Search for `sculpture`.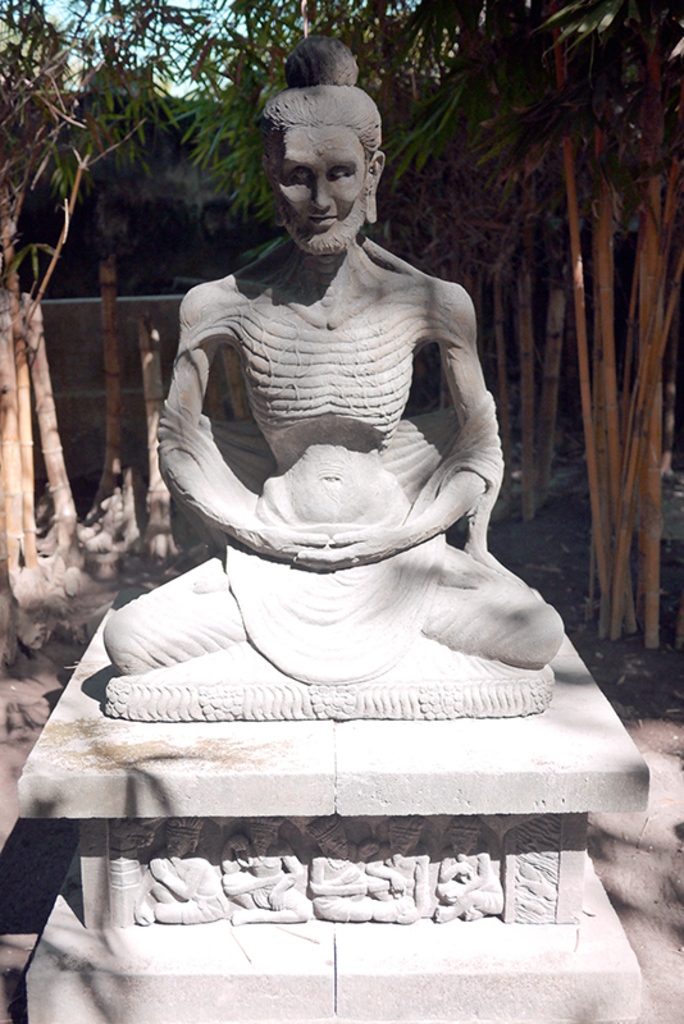
Found at 119/56/565/797.
